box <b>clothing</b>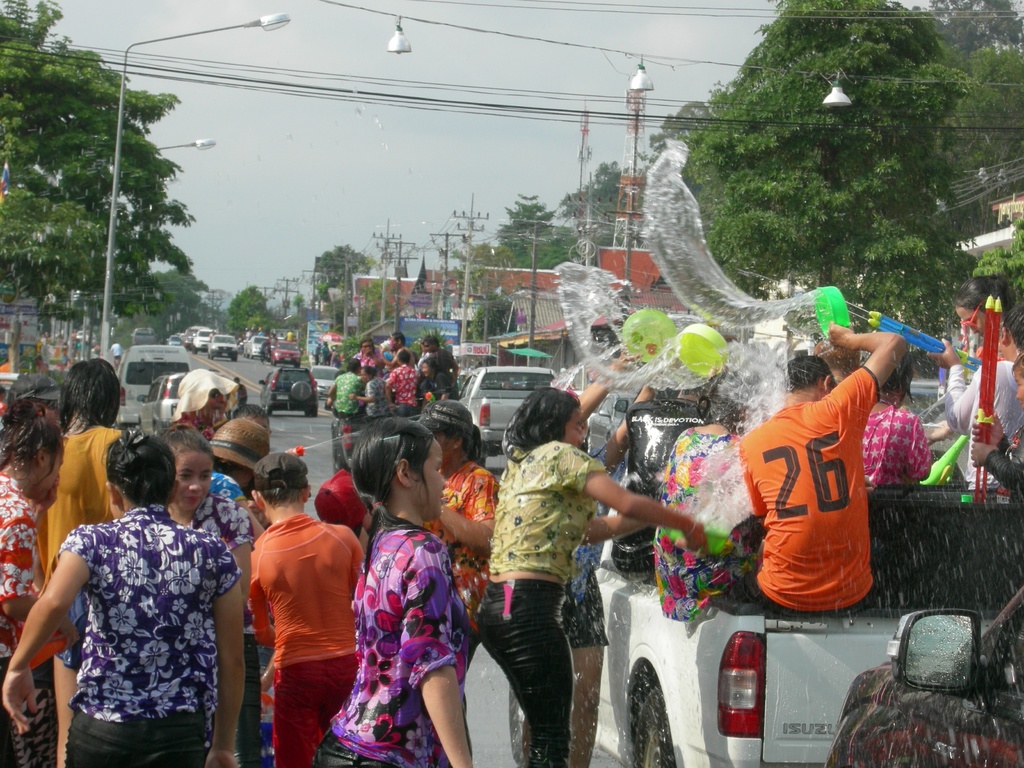
[left=359, top=364, right=389, bottom=410]
